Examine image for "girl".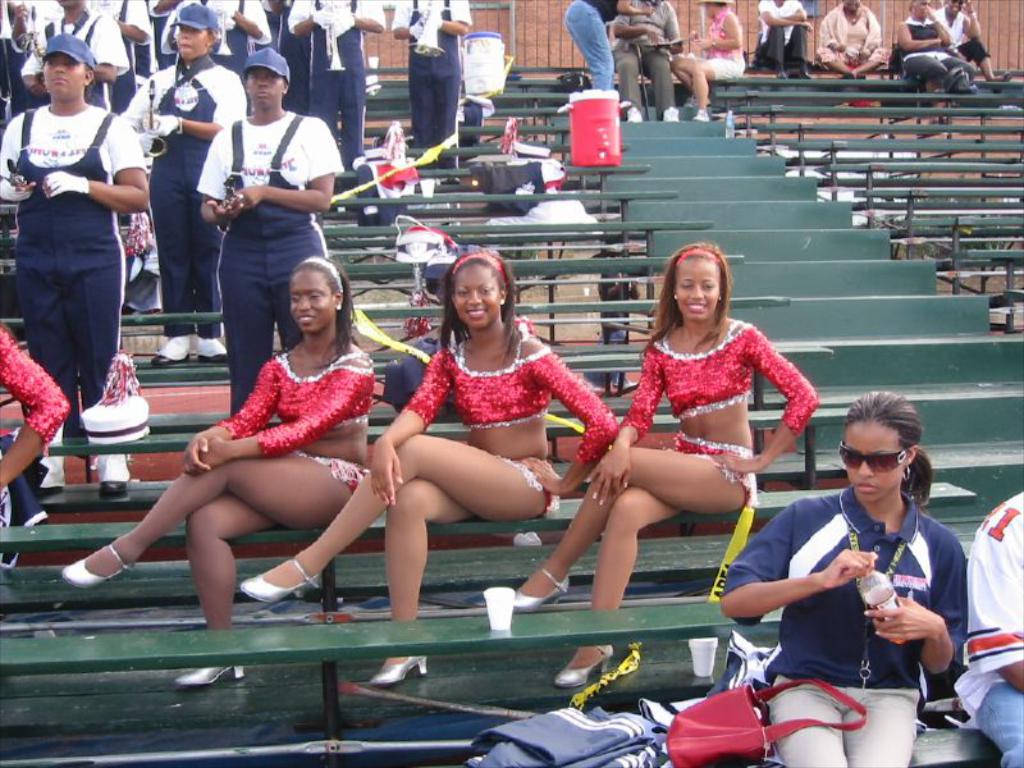
Examination result: [left=248, top=246, right=614, bottom=673].
